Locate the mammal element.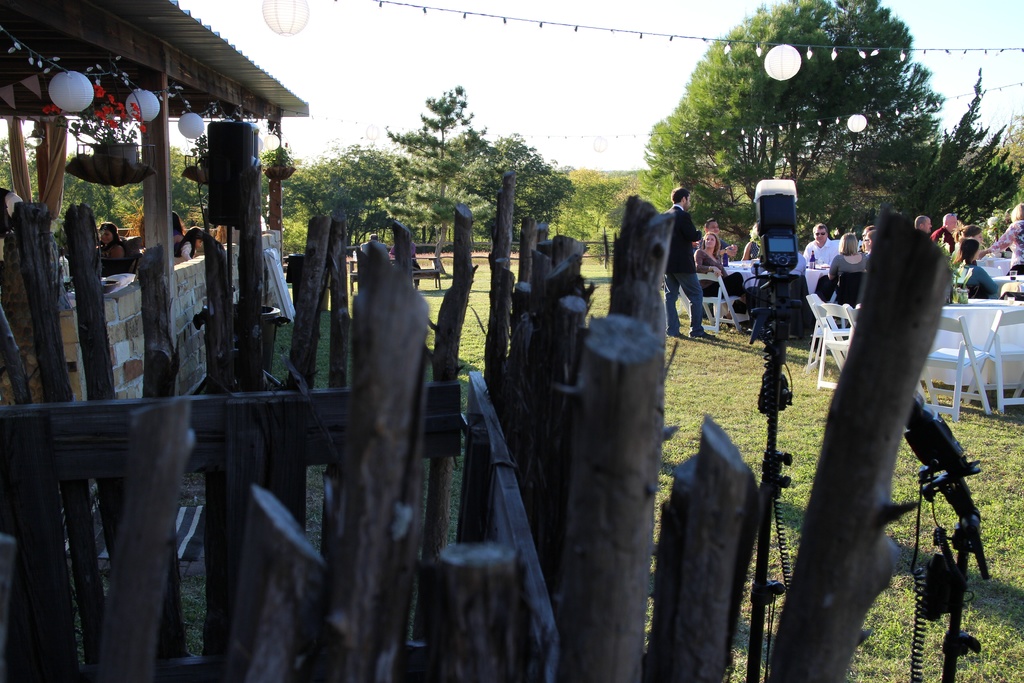
Element bbox: <region>804, 223, 838, 270</region>.
